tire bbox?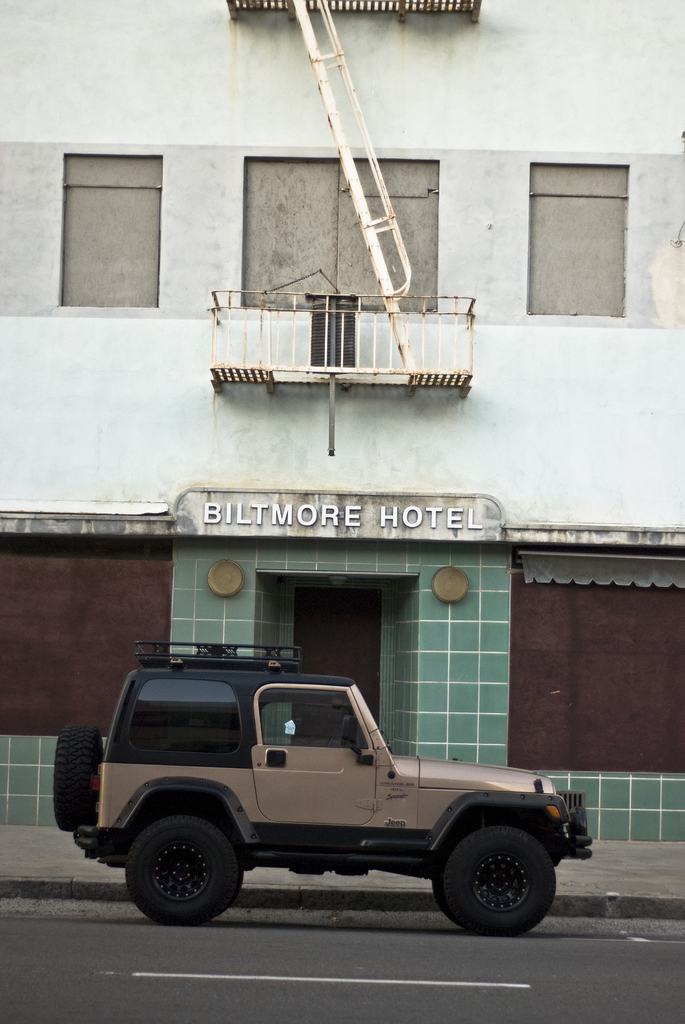
(50, 722, 104, 830)
